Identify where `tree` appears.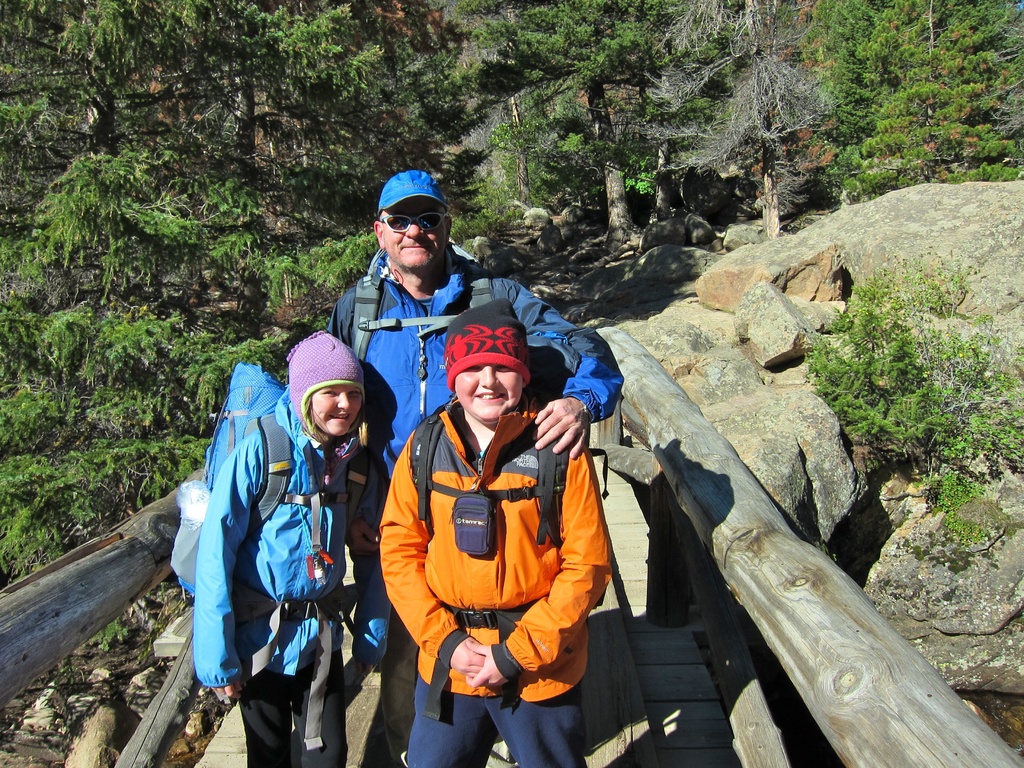
Appears at select_region(808, 246, 1023, 528).
